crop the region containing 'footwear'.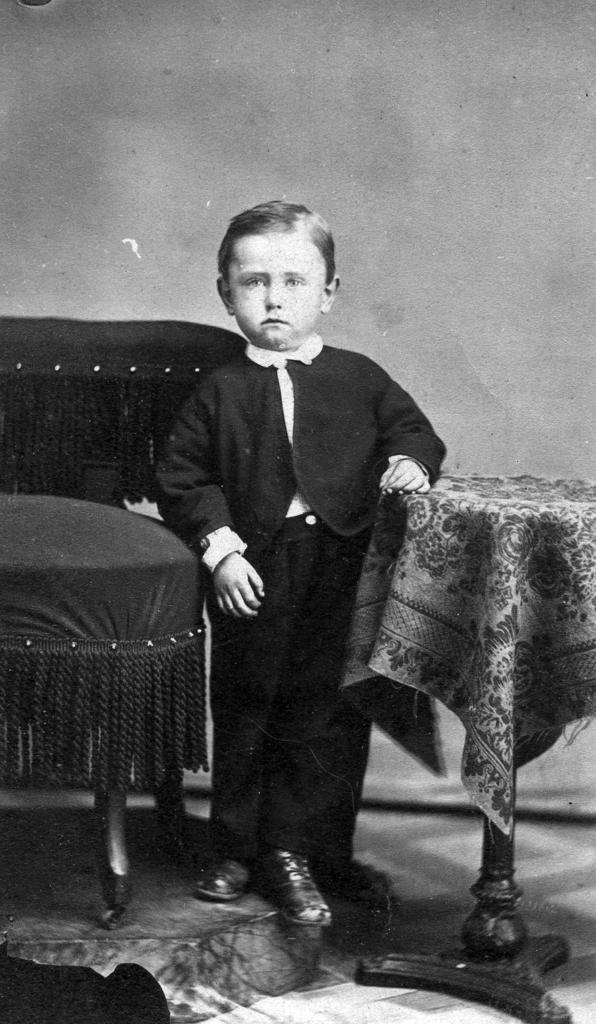
Crop region: [250, 844, 333, 926].
